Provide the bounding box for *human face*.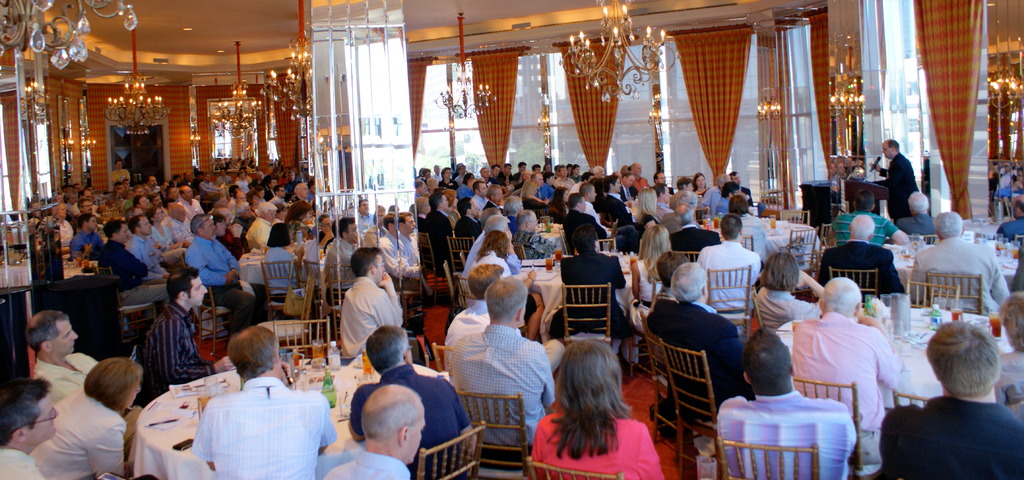
box(298, 184, 307, 198).
